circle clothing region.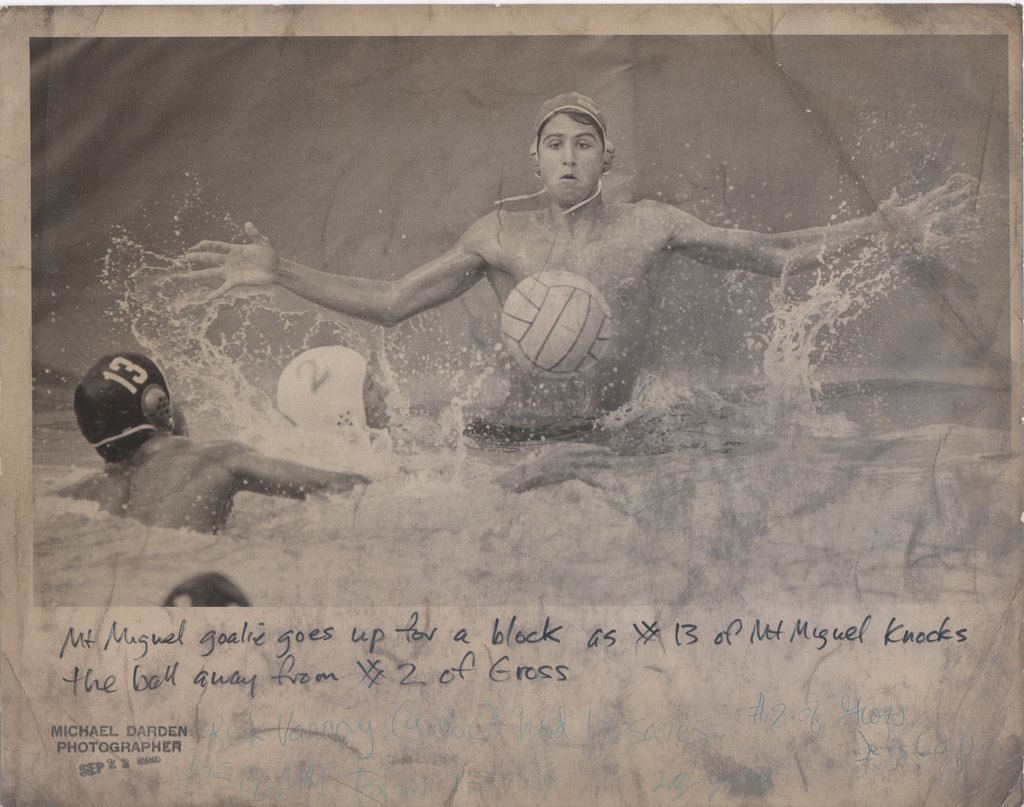
Region: {"x1": 532, "y1": 95, "x2": 608, "y2": 140}.
